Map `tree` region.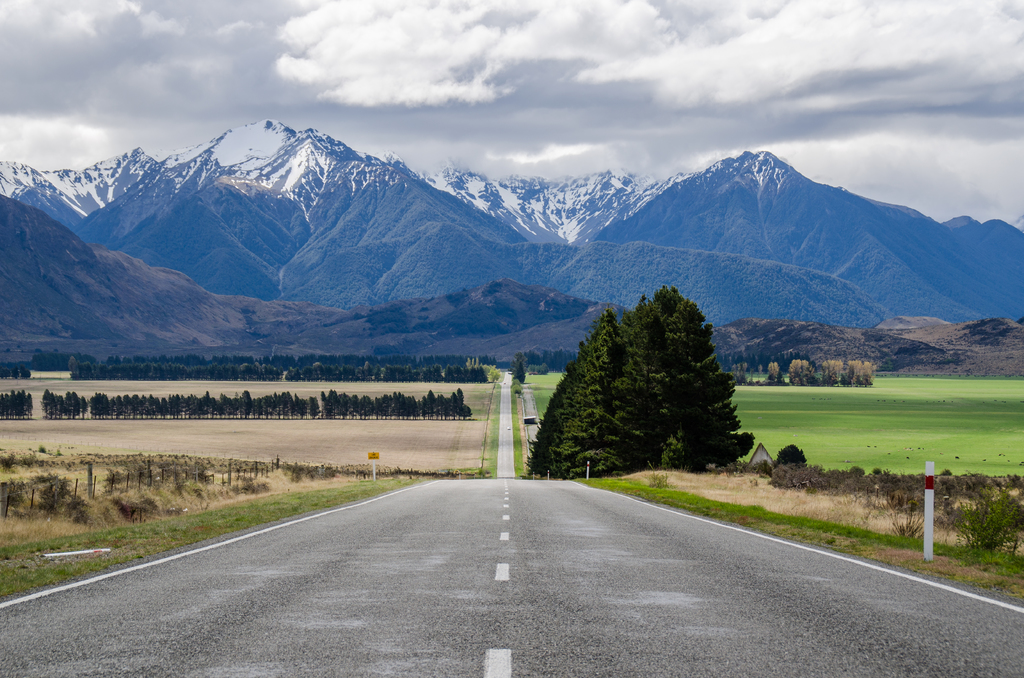
Mapped to 509:350:526:372.
